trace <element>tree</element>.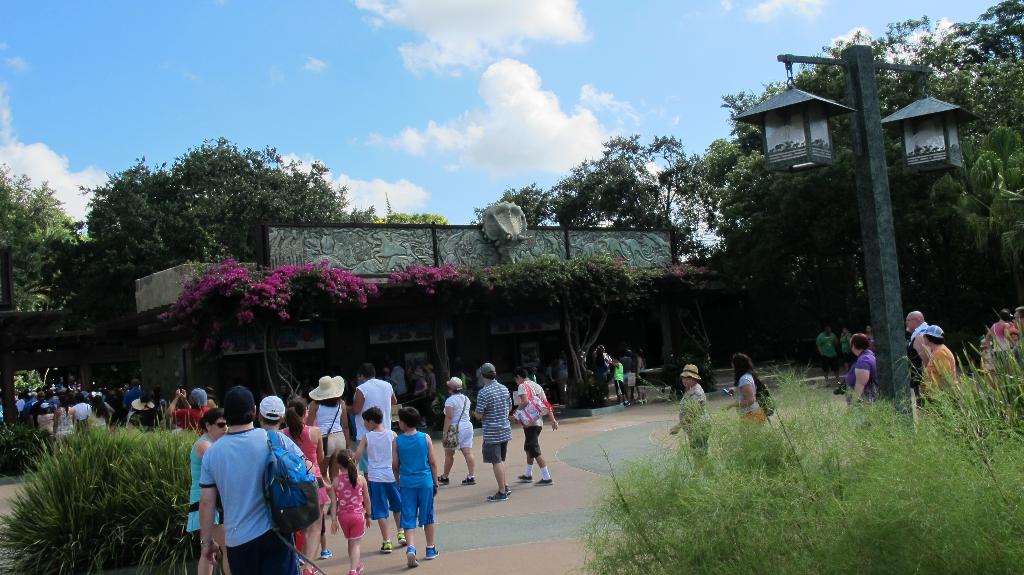
Traced to crop(286, 261, 391, 358).
